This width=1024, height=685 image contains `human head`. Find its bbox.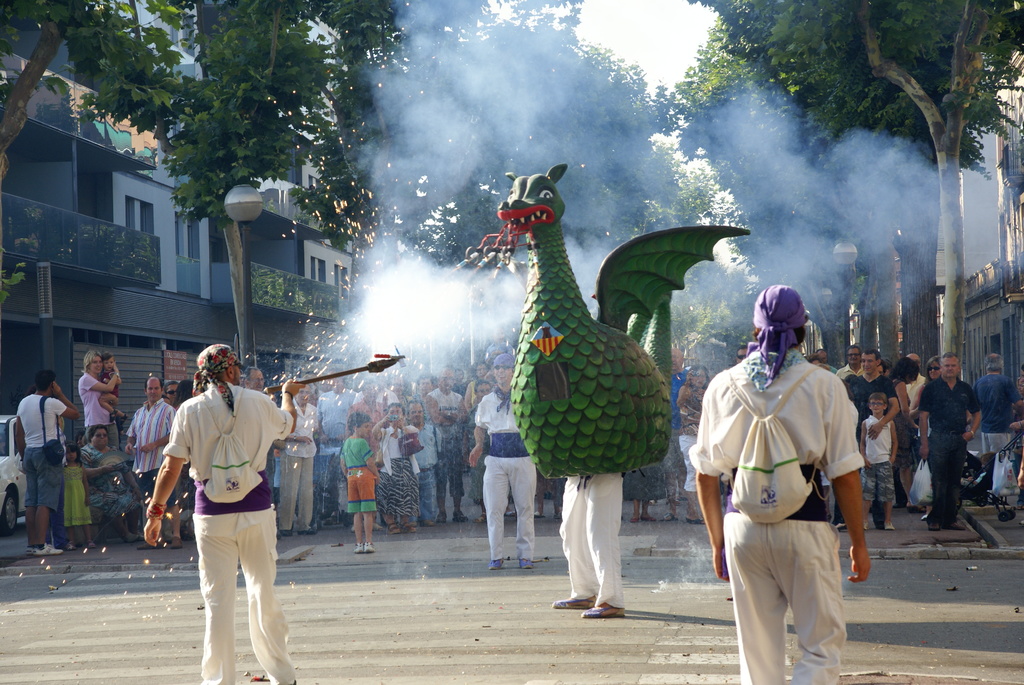
[x1=906, y1=353, x2=924, y2=367].
